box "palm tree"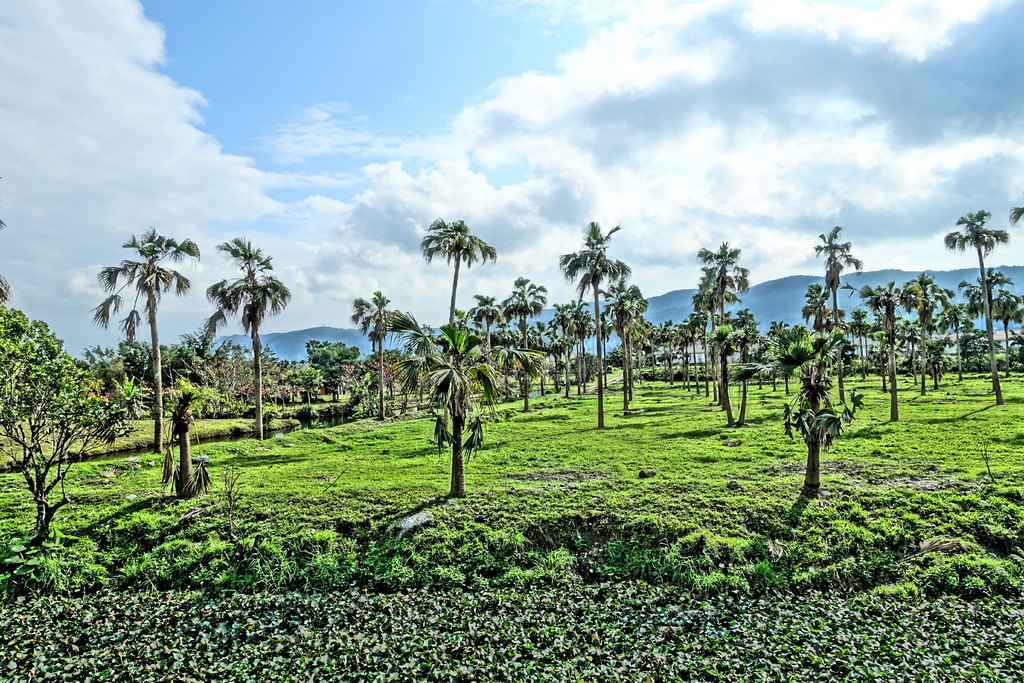
Rect(202, 235, 286, 441)
